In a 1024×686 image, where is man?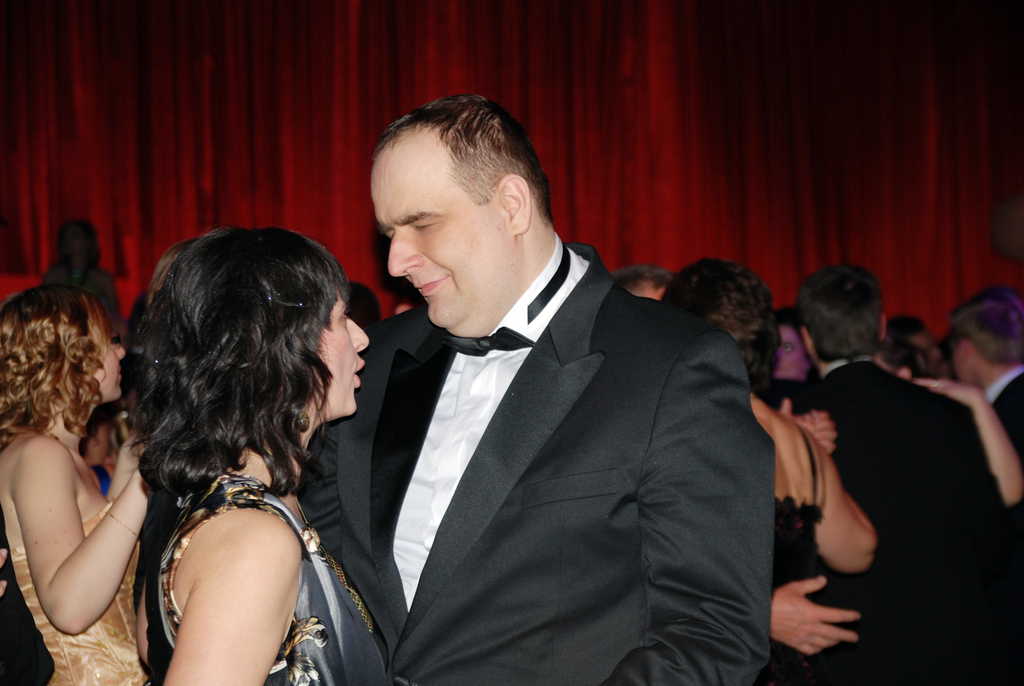
{"left": 776, "top": 258, "right": 1023, "bottom": 685}.
